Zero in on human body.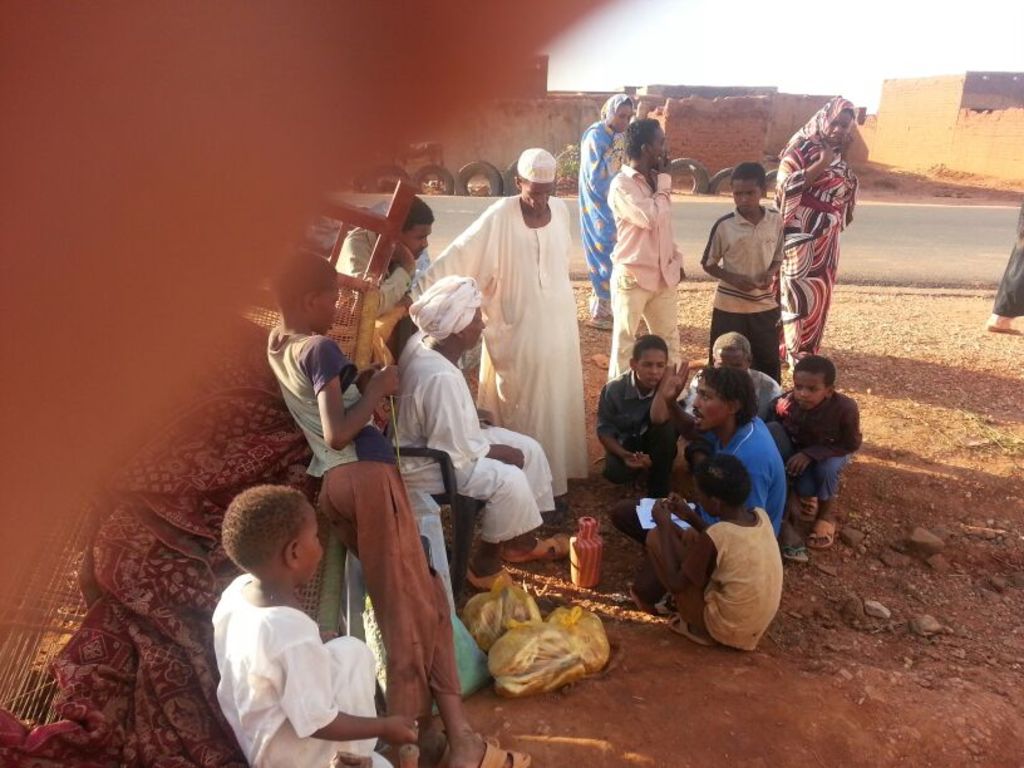
Zeroed in: [595,359,686,496].
